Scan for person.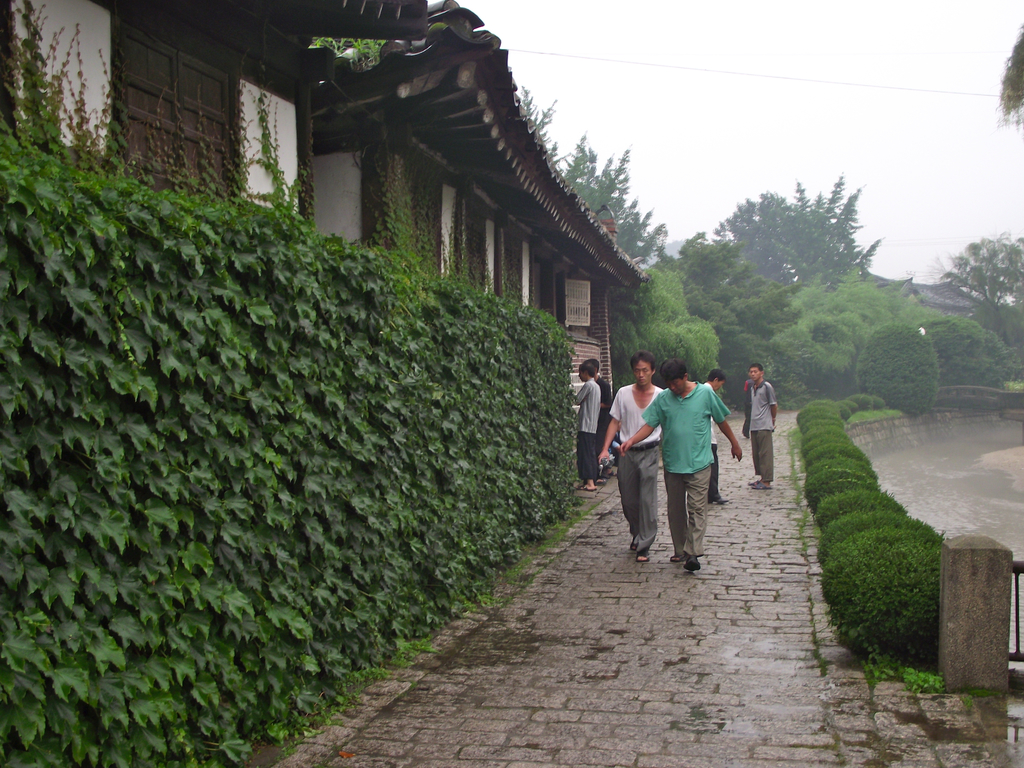
Scan result: crop(748, 362, 778, 489).
